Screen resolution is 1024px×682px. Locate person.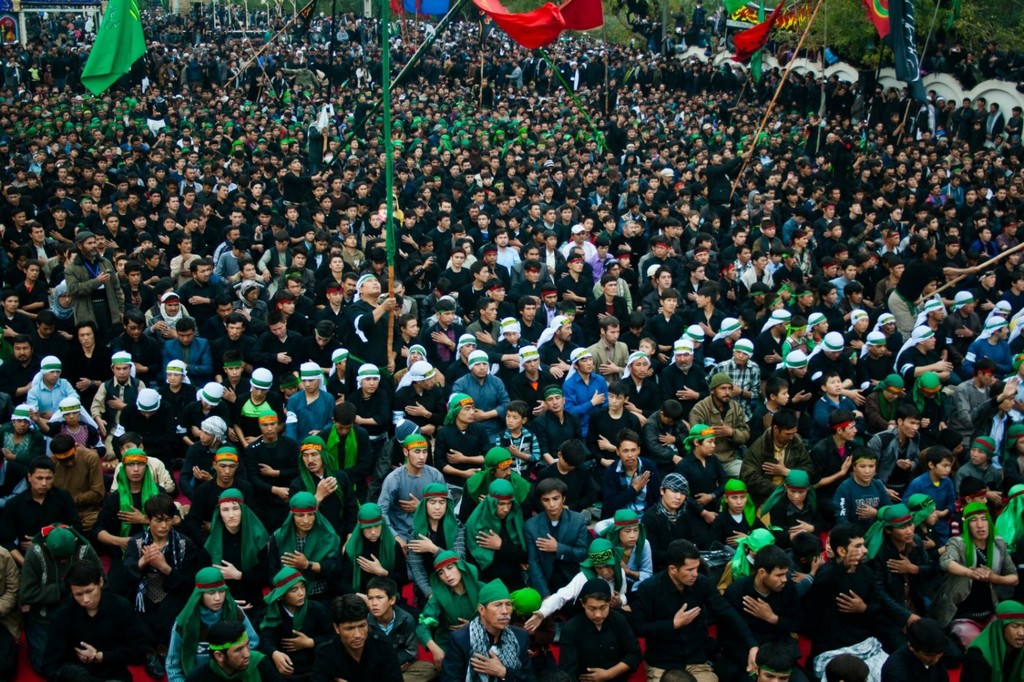
bbox=(0, 452, 84, 567).
